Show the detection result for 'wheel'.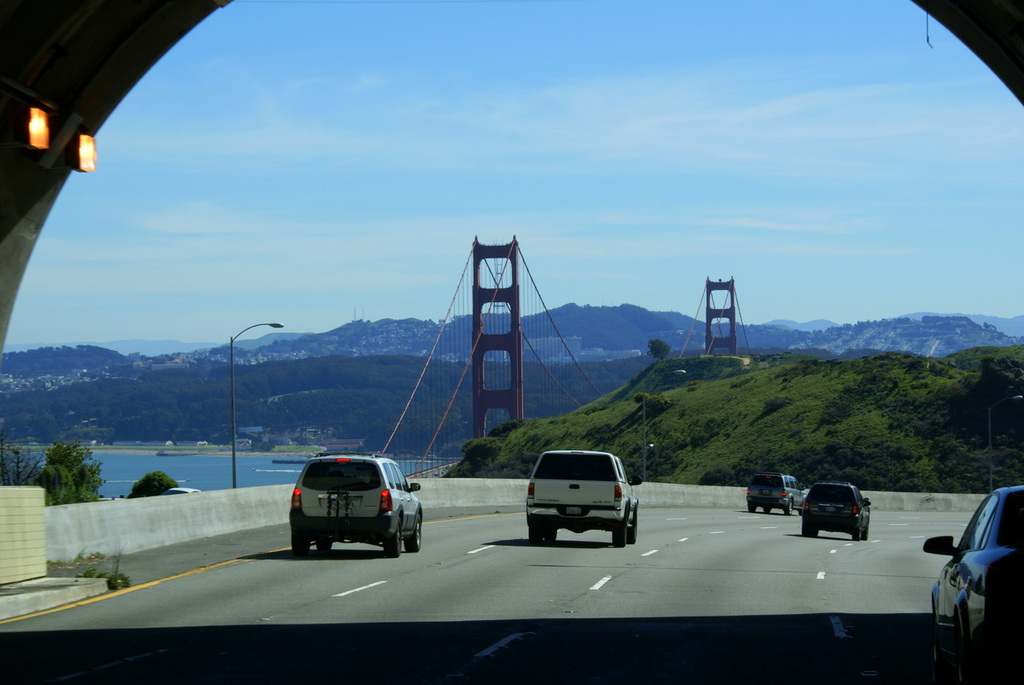
<box>612,516,628,545</box>.
